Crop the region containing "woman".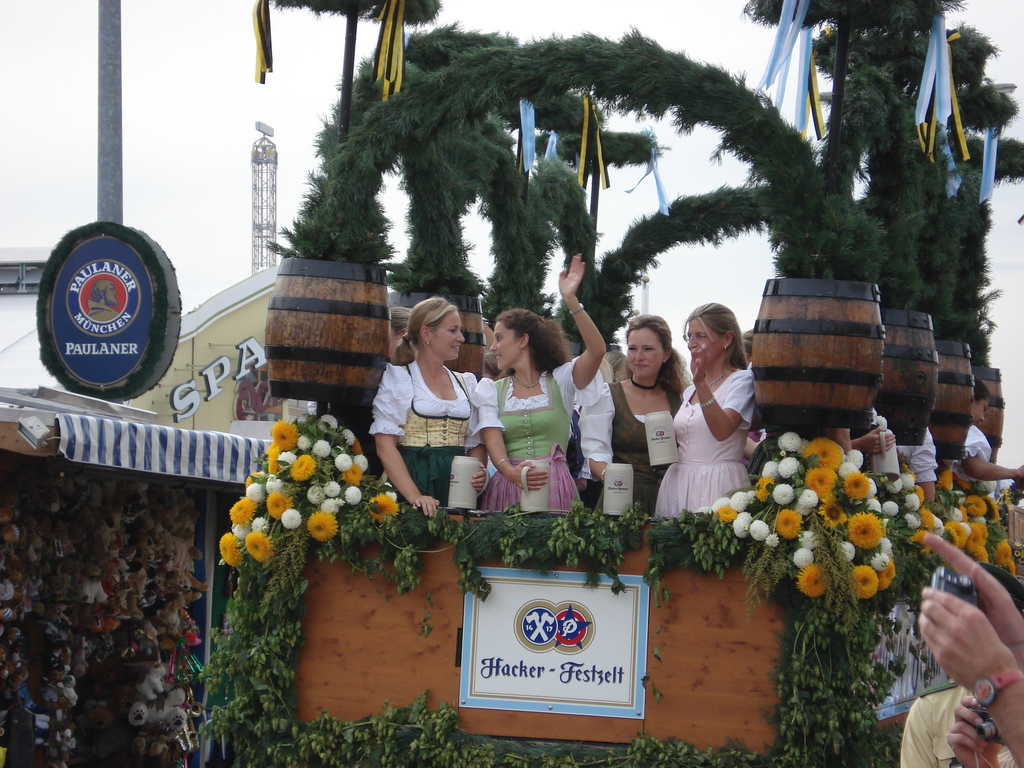
Crop region: region(579, 312, 692, 514).
